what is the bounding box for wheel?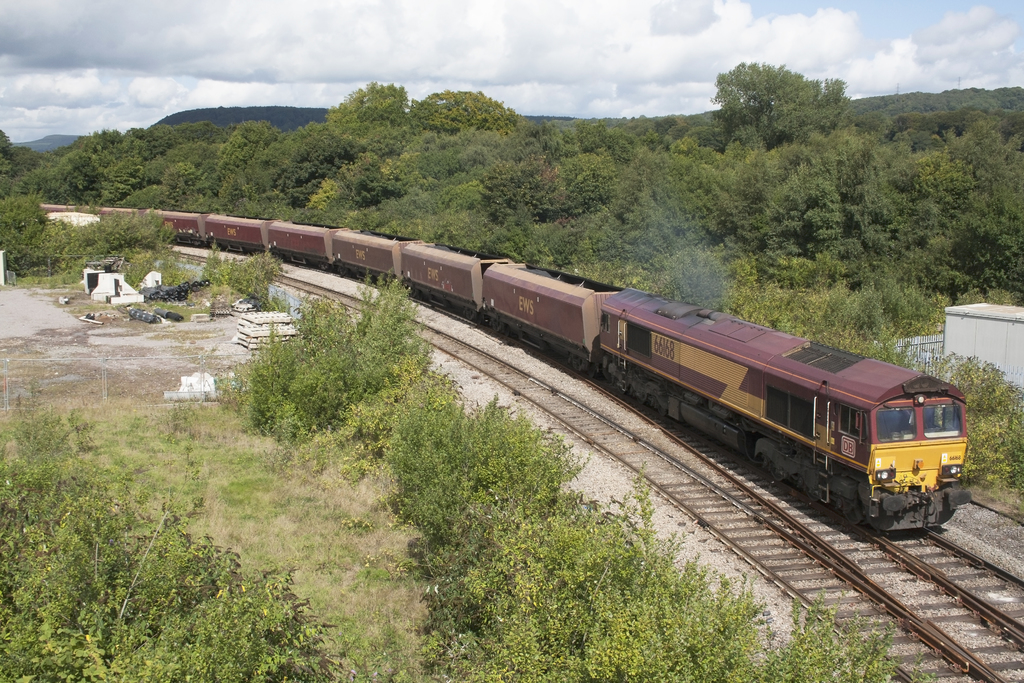
detection(193, 238, 201, 249).
